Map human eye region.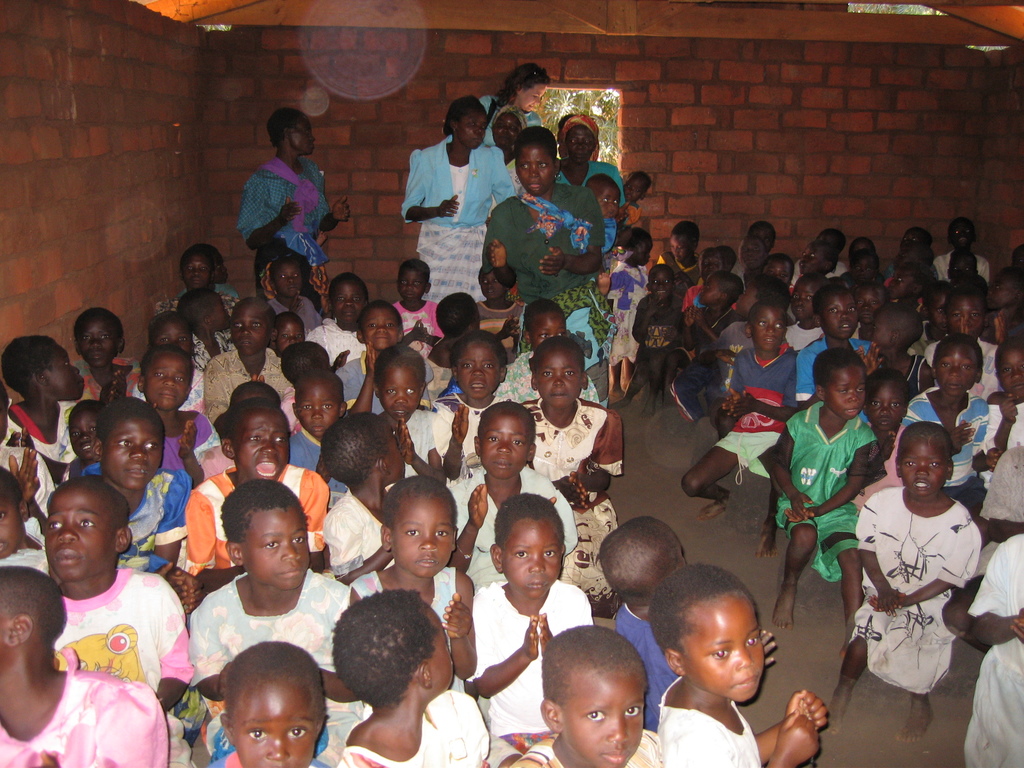
Mapped to 404, 387, 415, 394.
